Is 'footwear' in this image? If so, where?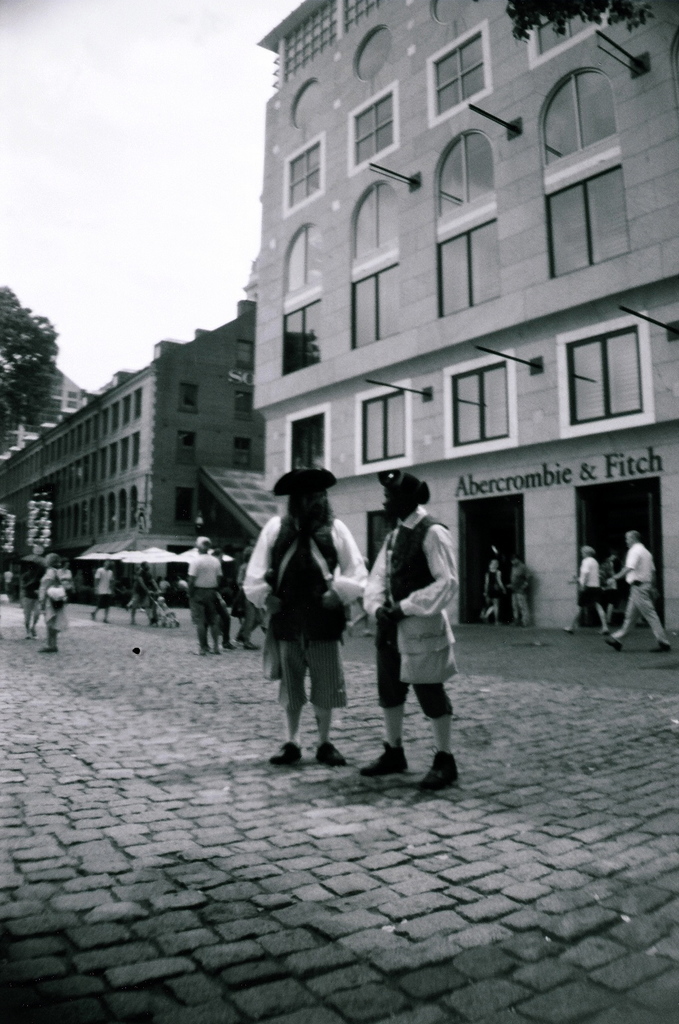
Yes, at 269/739/304/767.
